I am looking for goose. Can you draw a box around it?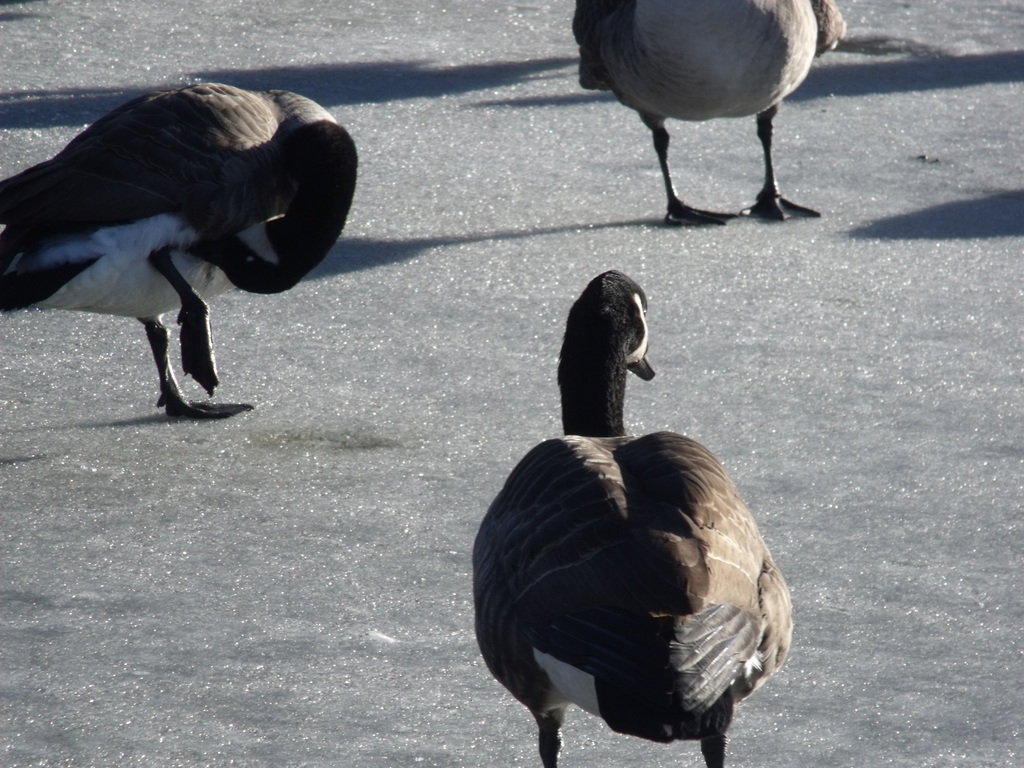
Sure, the bounding box is (1,82,358,414).
